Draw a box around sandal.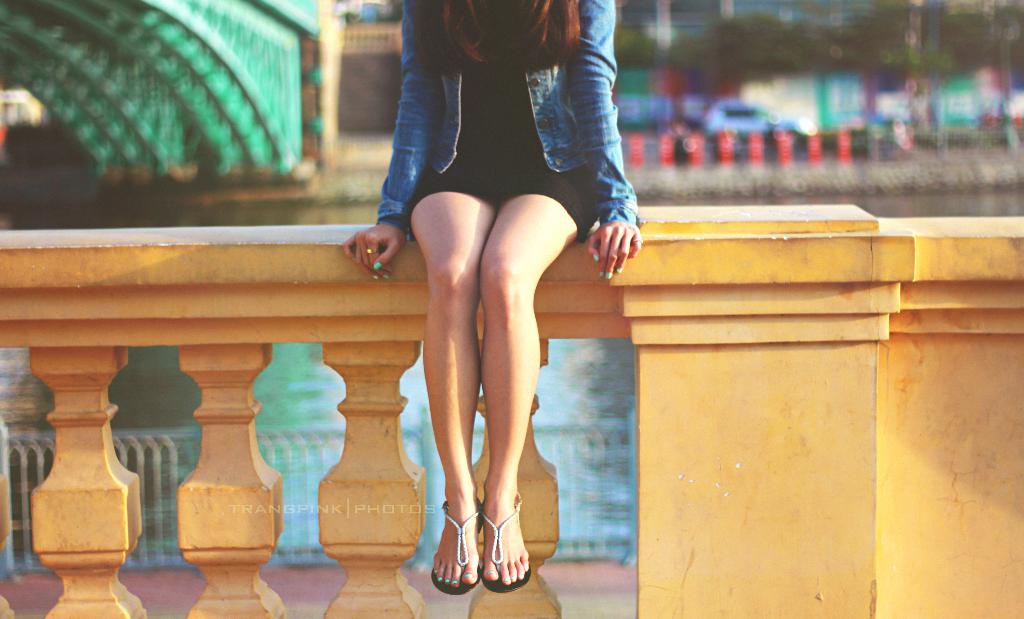
(x1=412, y1=477, x2=536, y2=592).
